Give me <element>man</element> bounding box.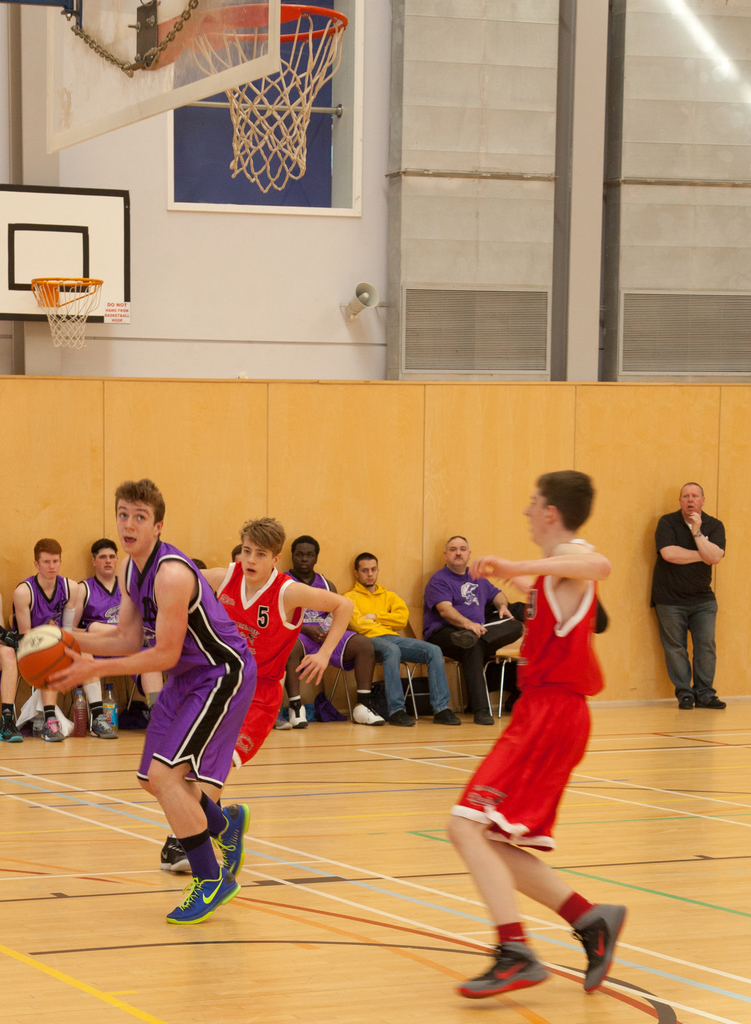
426, 536, 525, 727.
